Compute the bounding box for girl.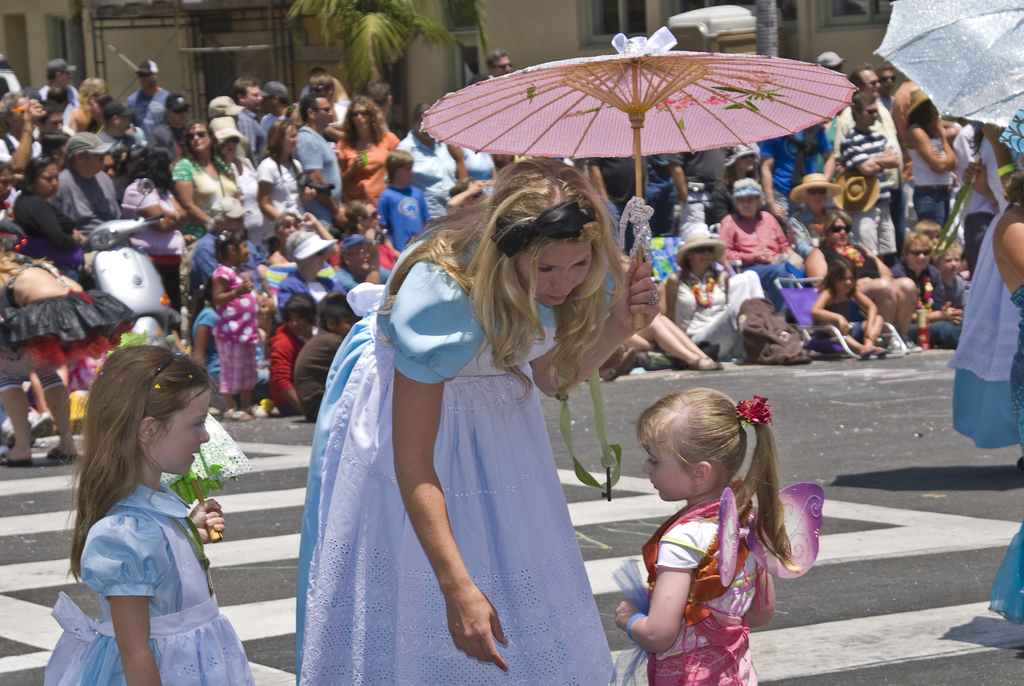
42:295:257:685.
